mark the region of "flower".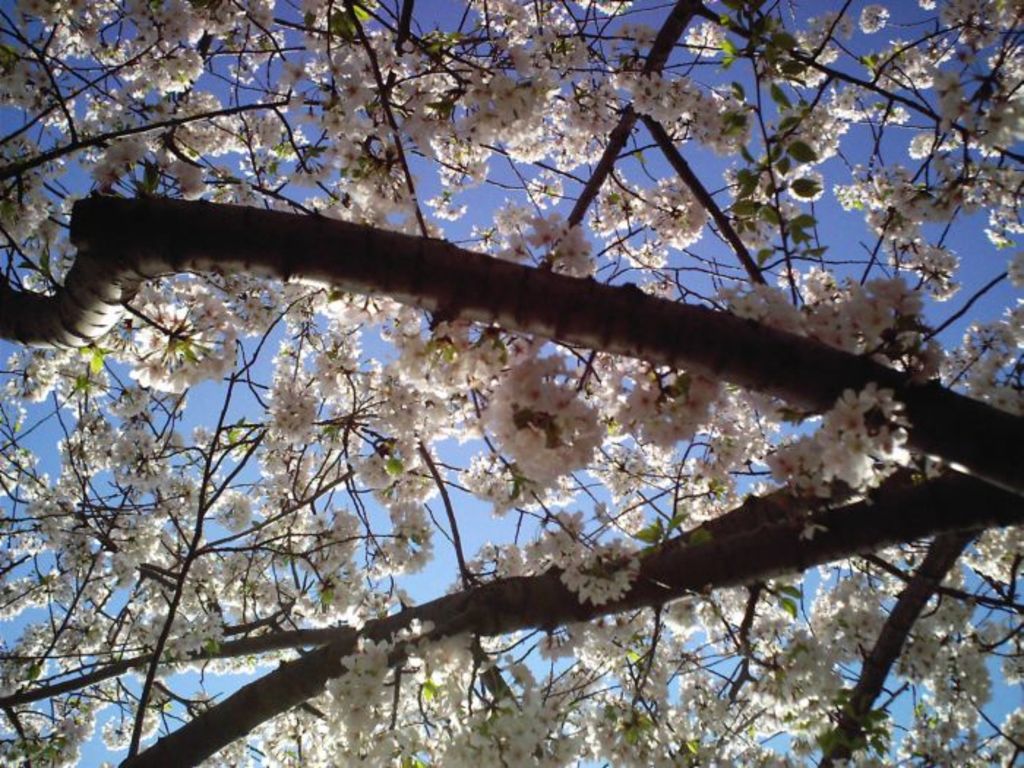
Region: [0, 0, 1023, 767].
